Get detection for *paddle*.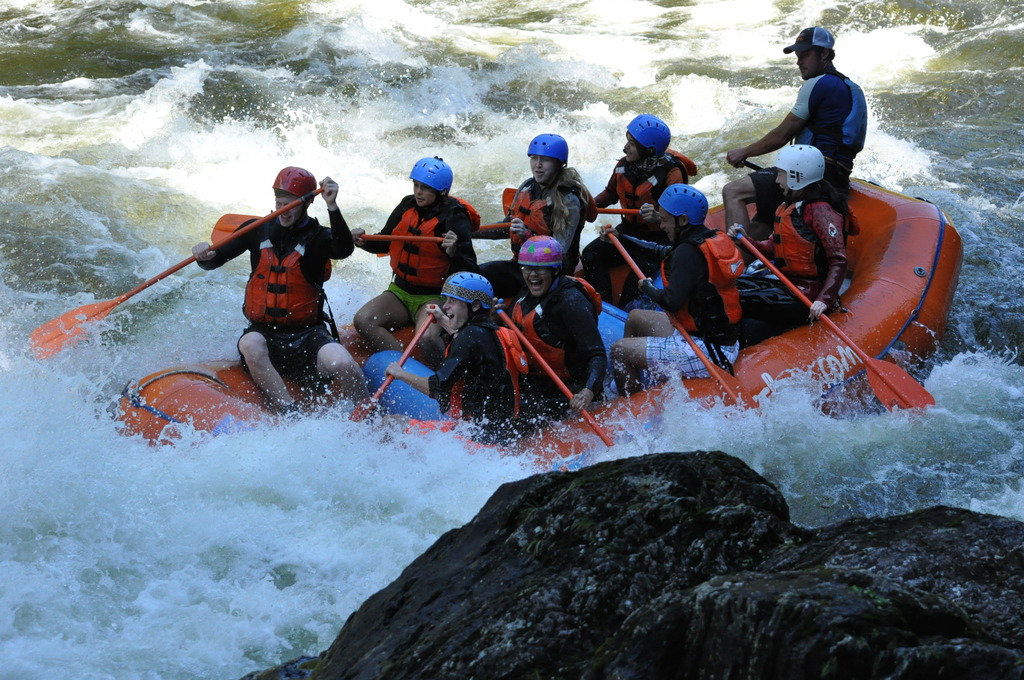
Detection: 354, 307, 440, 423.
